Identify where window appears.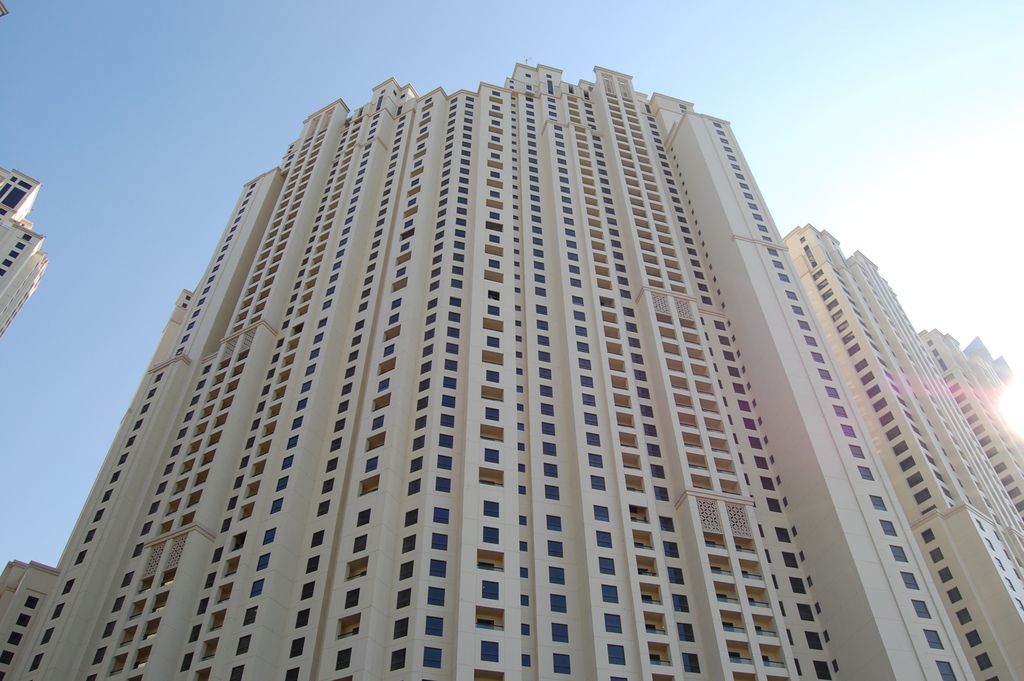
Appears at region(897, 399, 908, 407).
